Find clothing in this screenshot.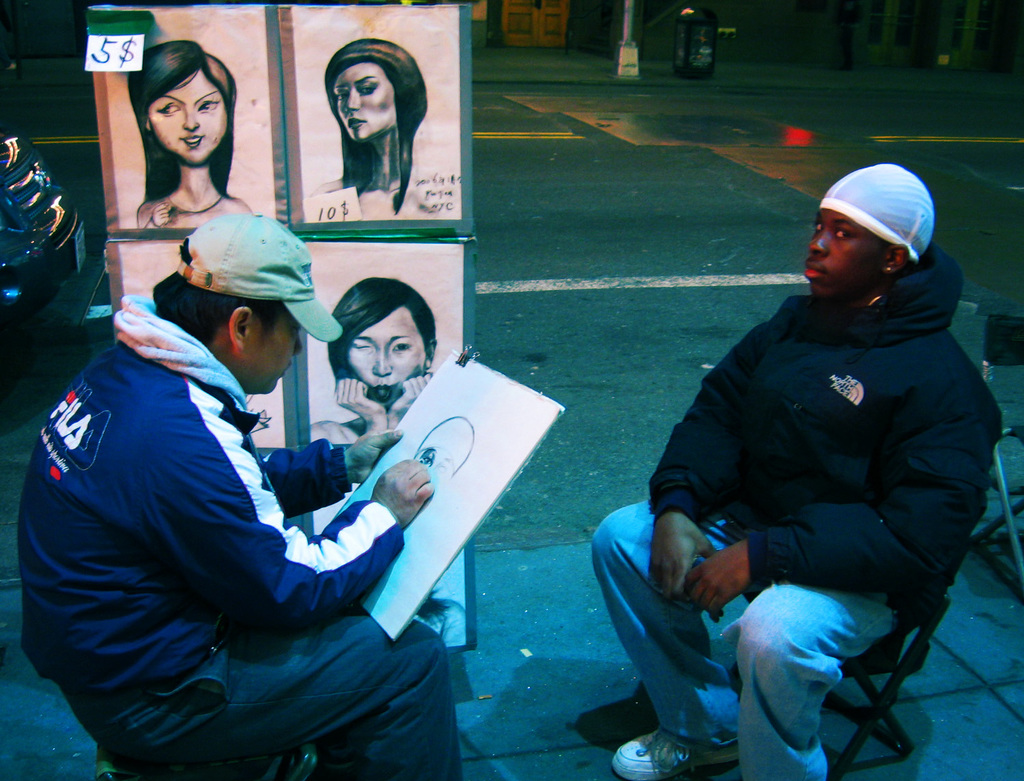
The bounding box for clothing is (left=16, top=292, right=455, bottom=780).
